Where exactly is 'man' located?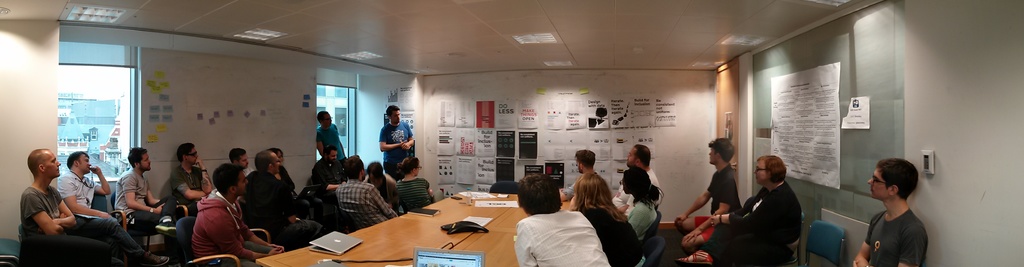
Its bounding box is BBox(58, 151, 115, 219).
